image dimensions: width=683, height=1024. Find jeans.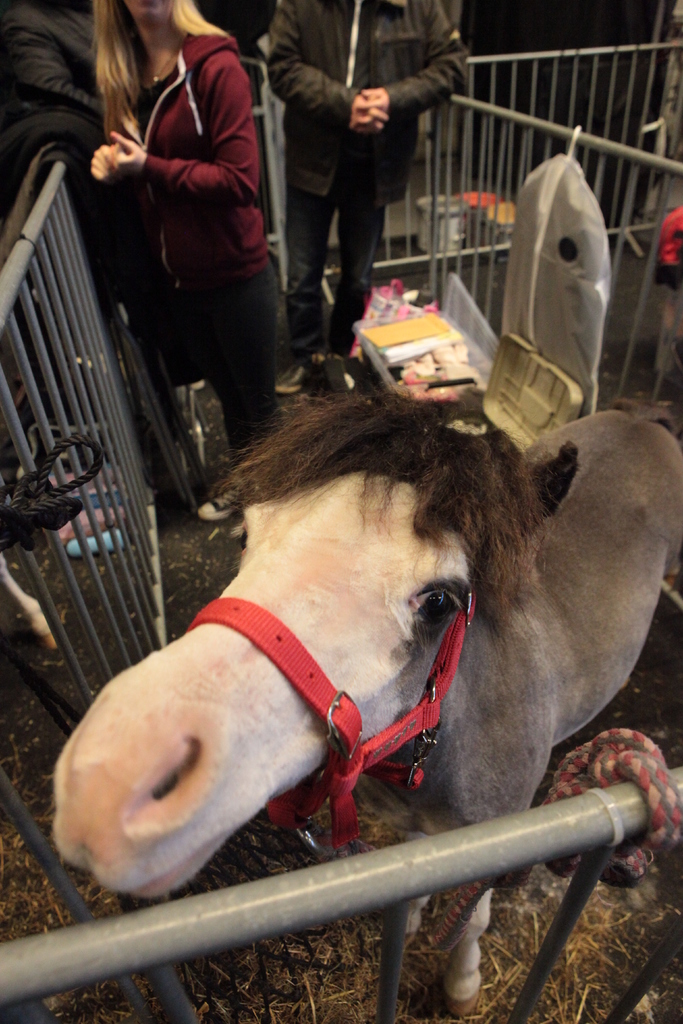
[294,138,423,313].
